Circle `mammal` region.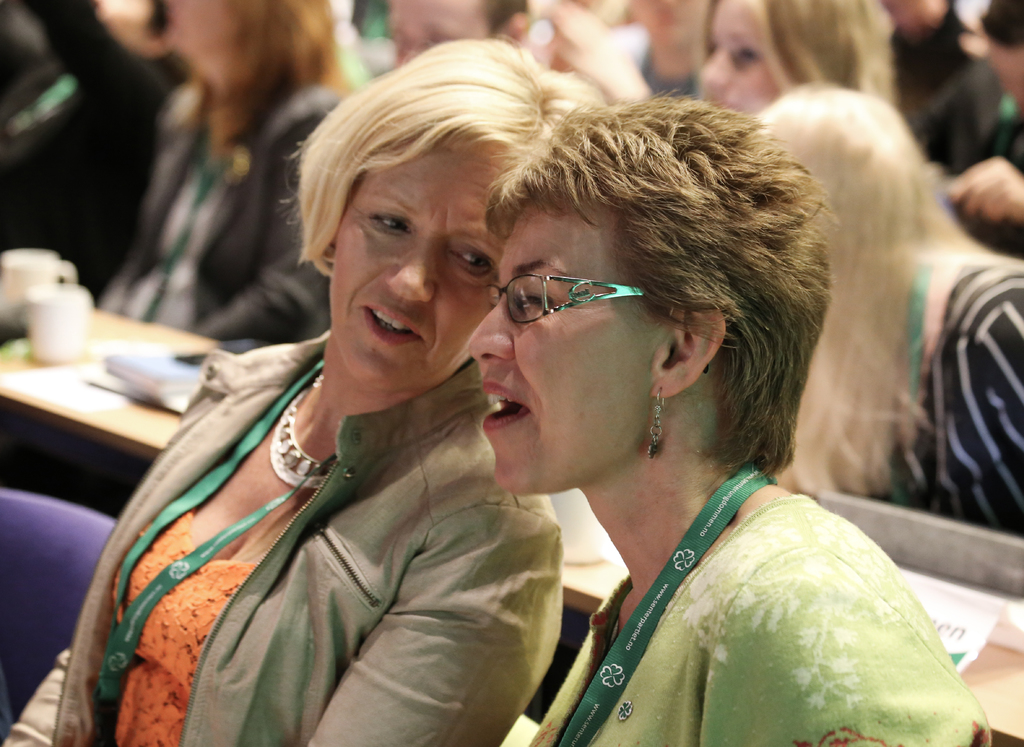
Region: [755, 69, 1023, 543].
